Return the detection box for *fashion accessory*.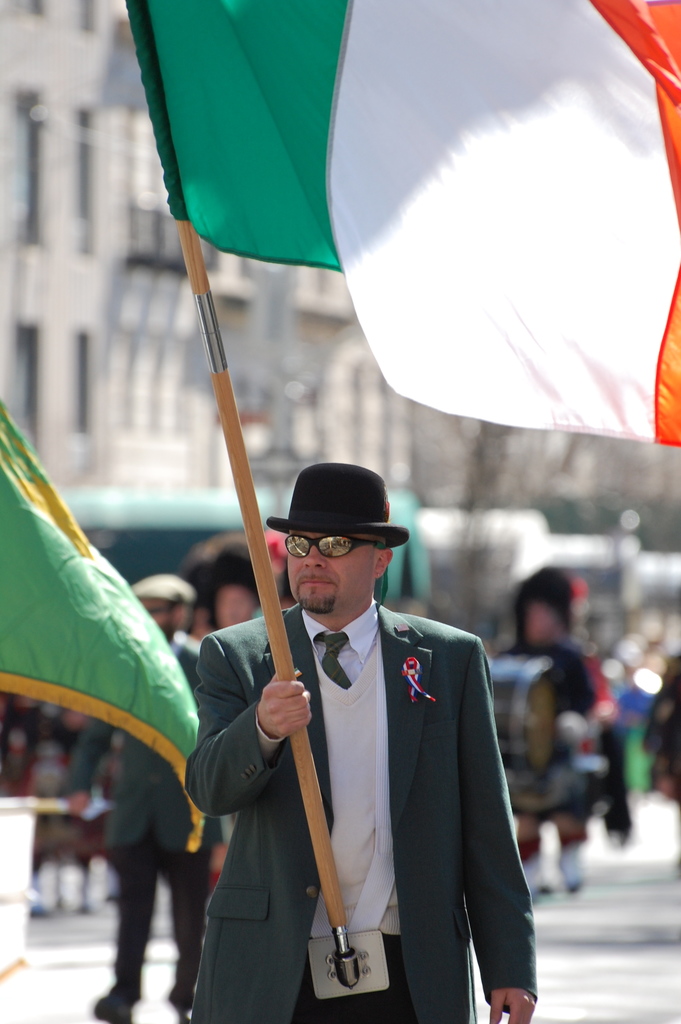
<bbox>278, 531, 386, 559</bbox>.
